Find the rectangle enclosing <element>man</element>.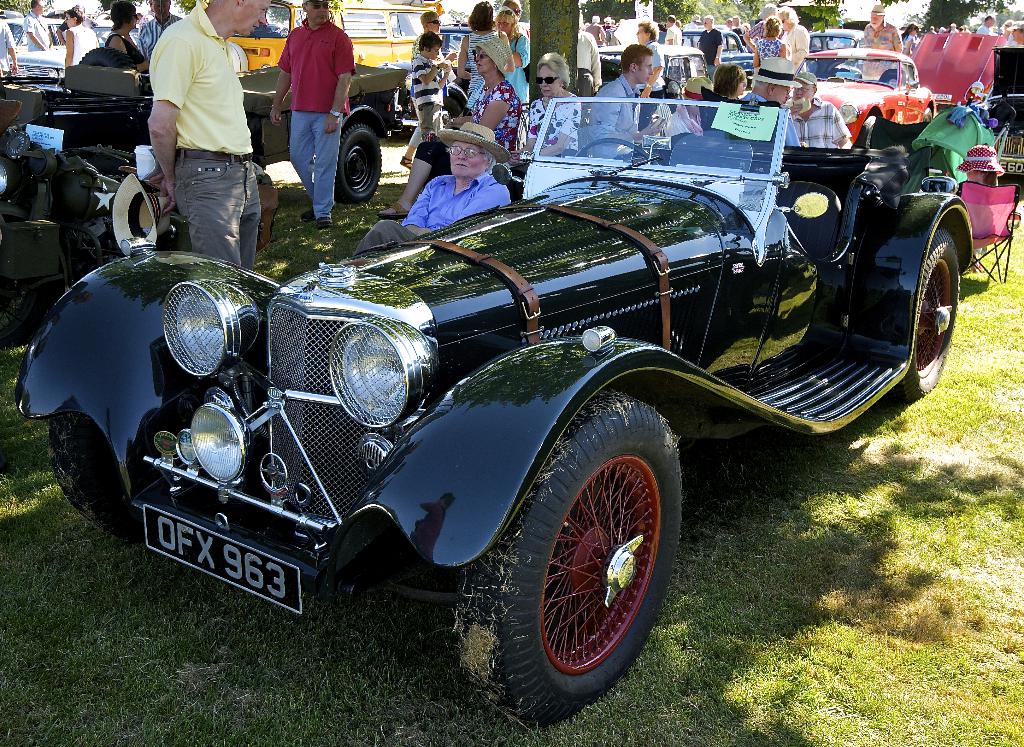
19, 0, 53, 56.
